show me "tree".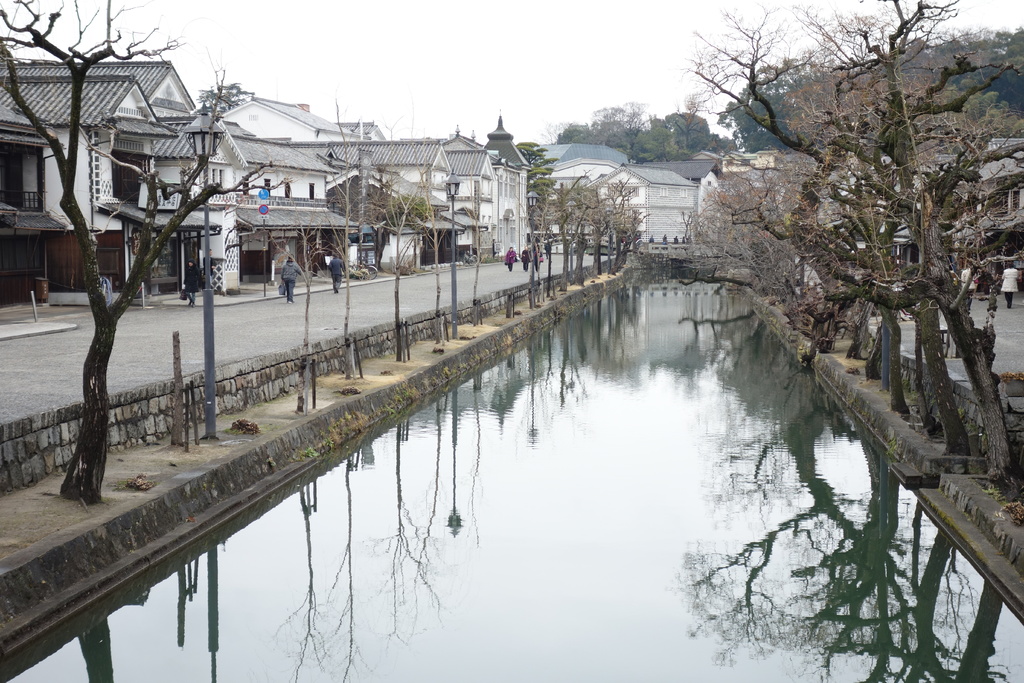
"tree" is here: Rect(335, 126, 431, 368).
